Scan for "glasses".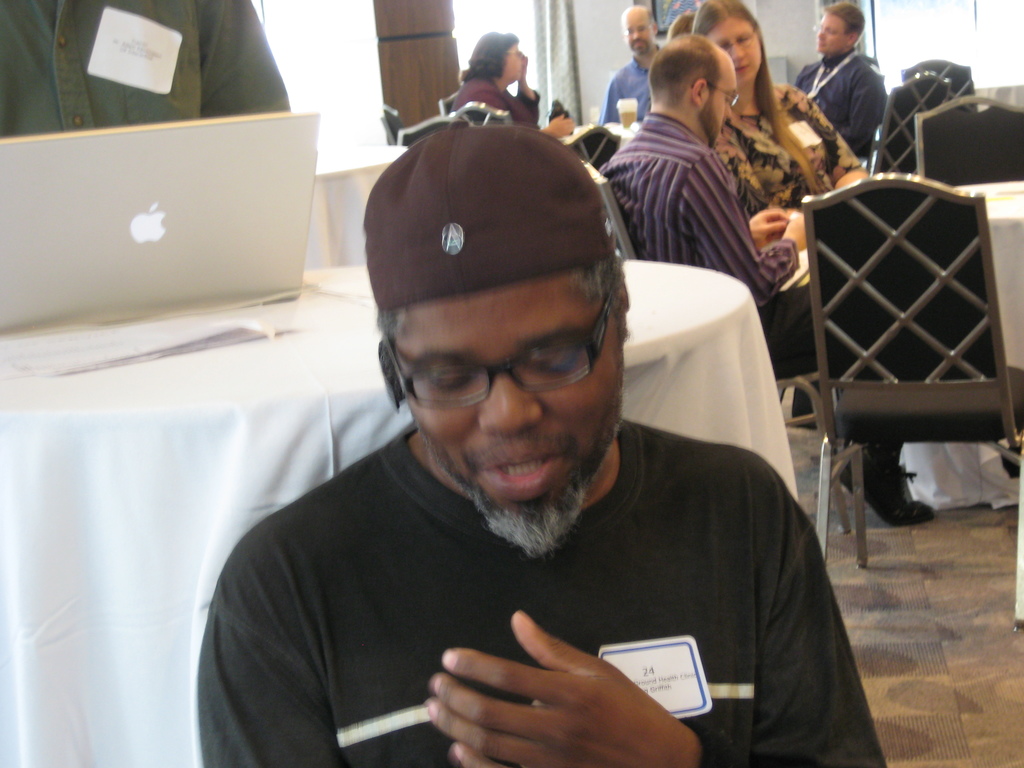
Scan result: [left=812, top=19, right=847, bottom=35].
